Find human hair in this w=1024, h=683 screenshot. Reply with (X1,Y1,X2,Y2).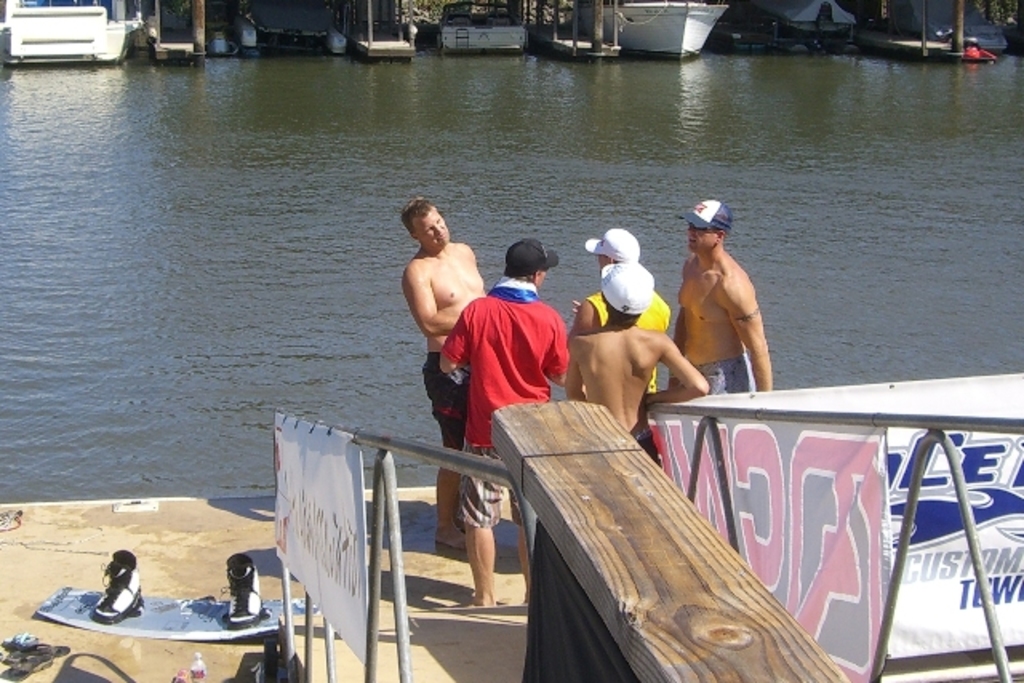
(400,197,432,238).
